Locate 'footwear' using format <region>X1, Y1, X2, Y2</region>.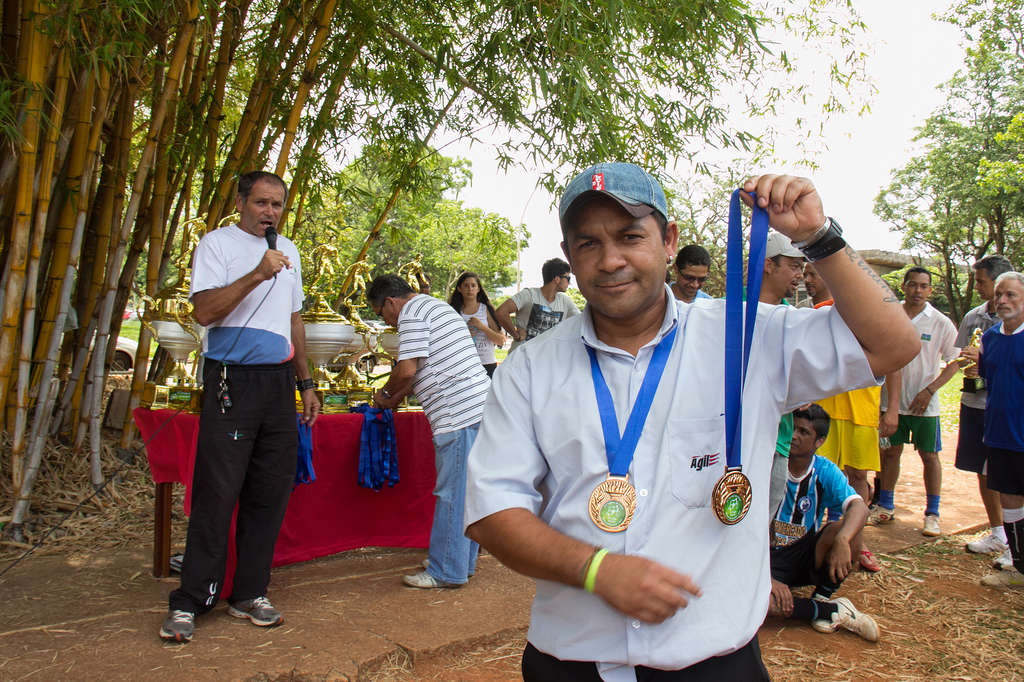
<region>228, 597, 287, 623</region>.
